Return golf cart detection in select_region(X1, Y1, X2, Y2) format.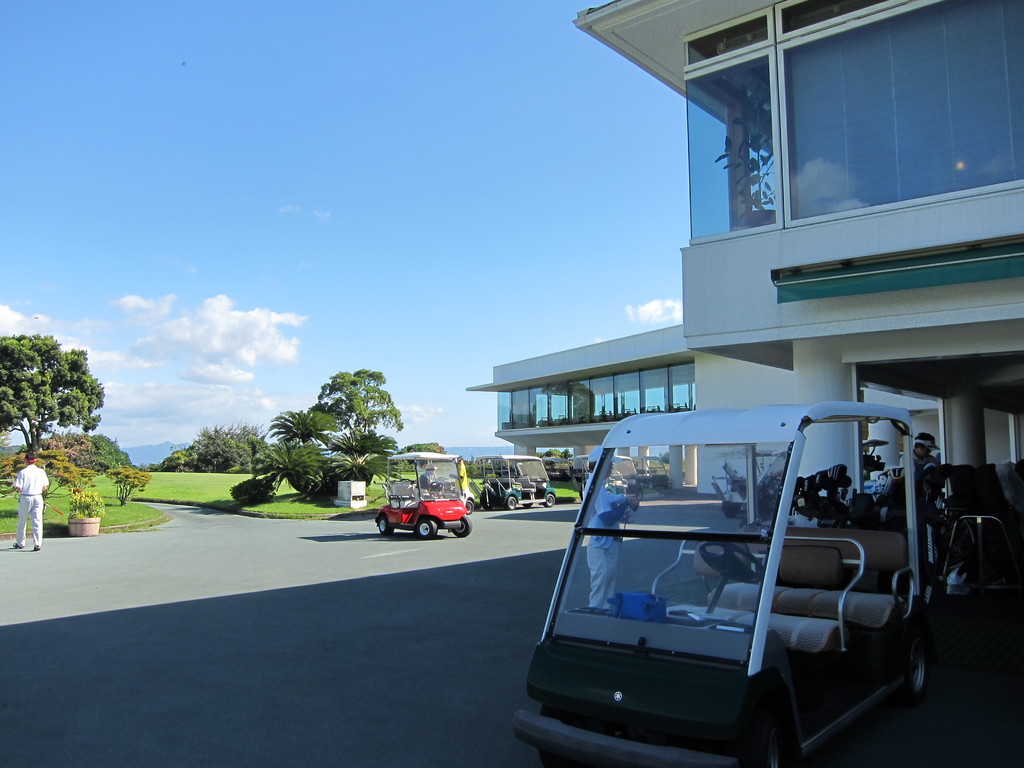
select_region(511, 401, 936, 767).
